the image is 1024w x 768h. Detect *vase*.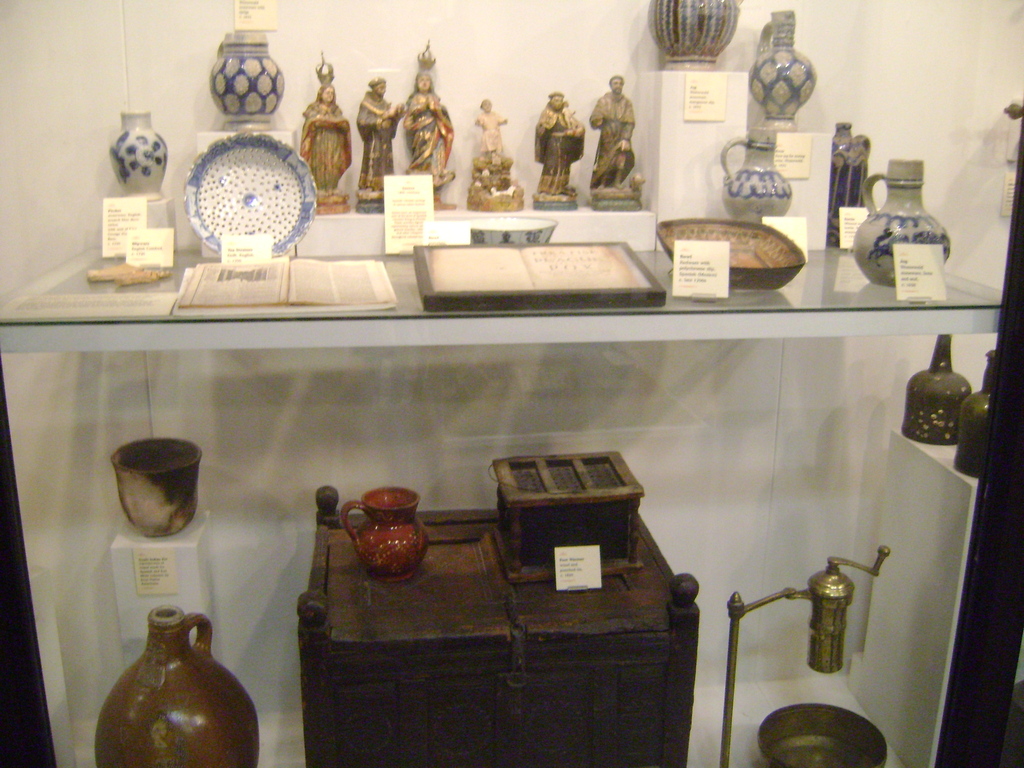
Detection: (left=721, top=127, right=796, bottom=224).
